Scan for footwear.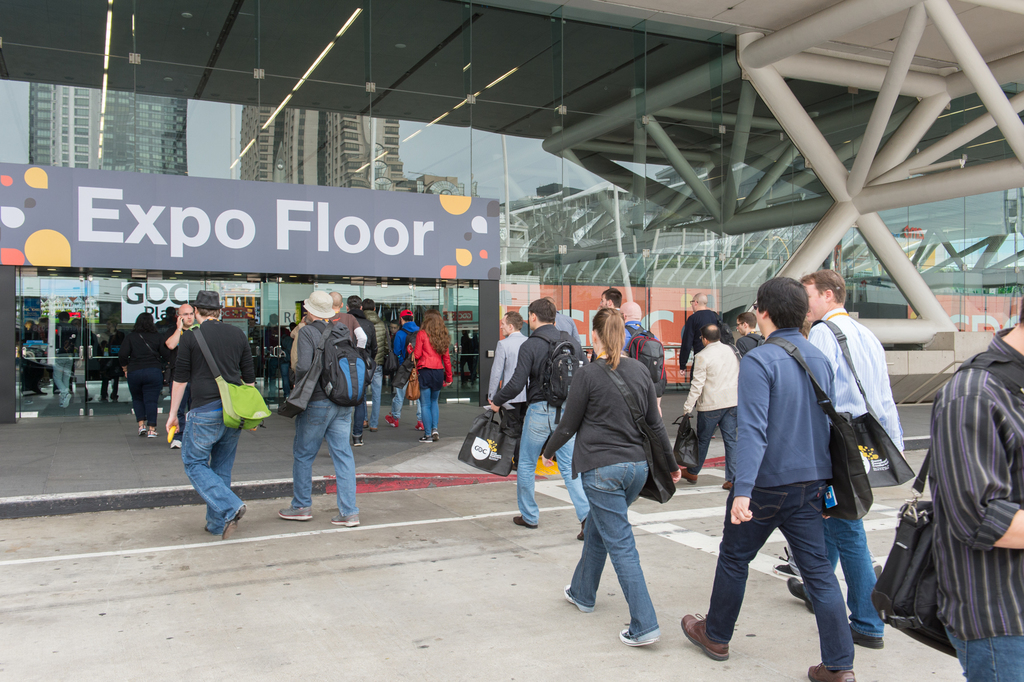
Scan result: <bbox>723, 478, 732, 488</bbox>.
